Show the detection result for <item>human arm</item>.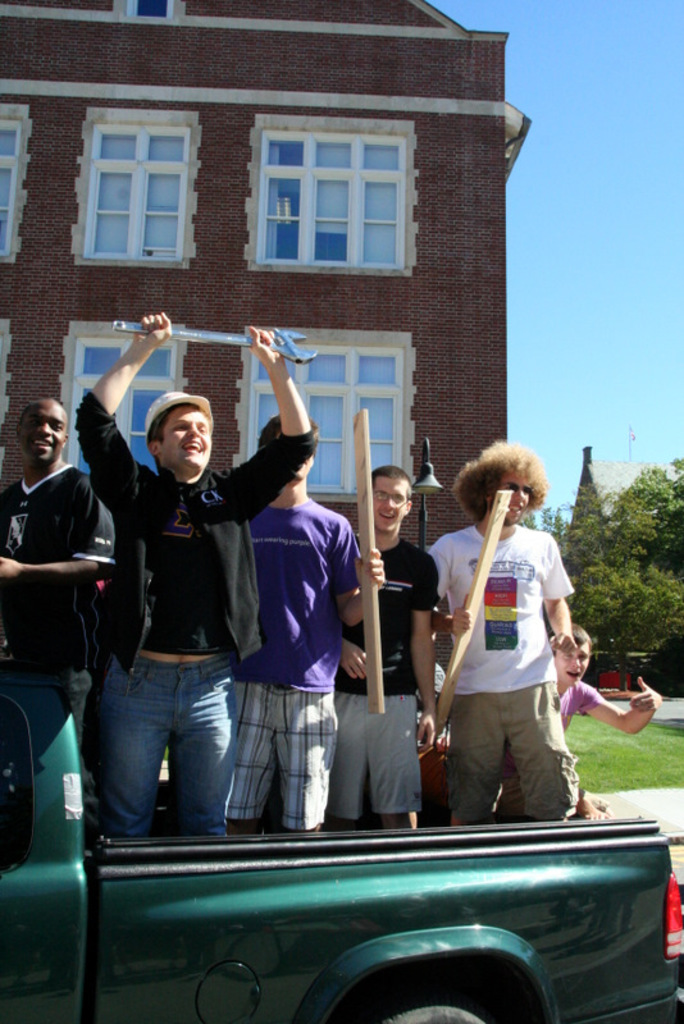
pyautogui.locateOnScreen(5, 475, 131, 580).
